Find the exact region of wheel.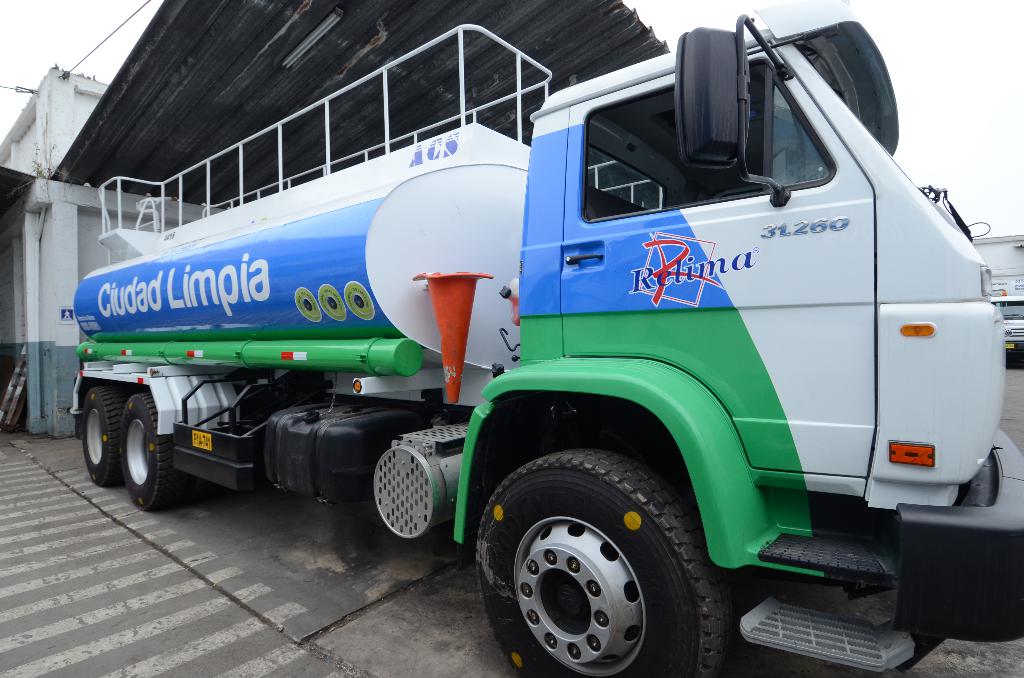
Exact region: <bbox>762, 144, 803, 172</bbox>.
